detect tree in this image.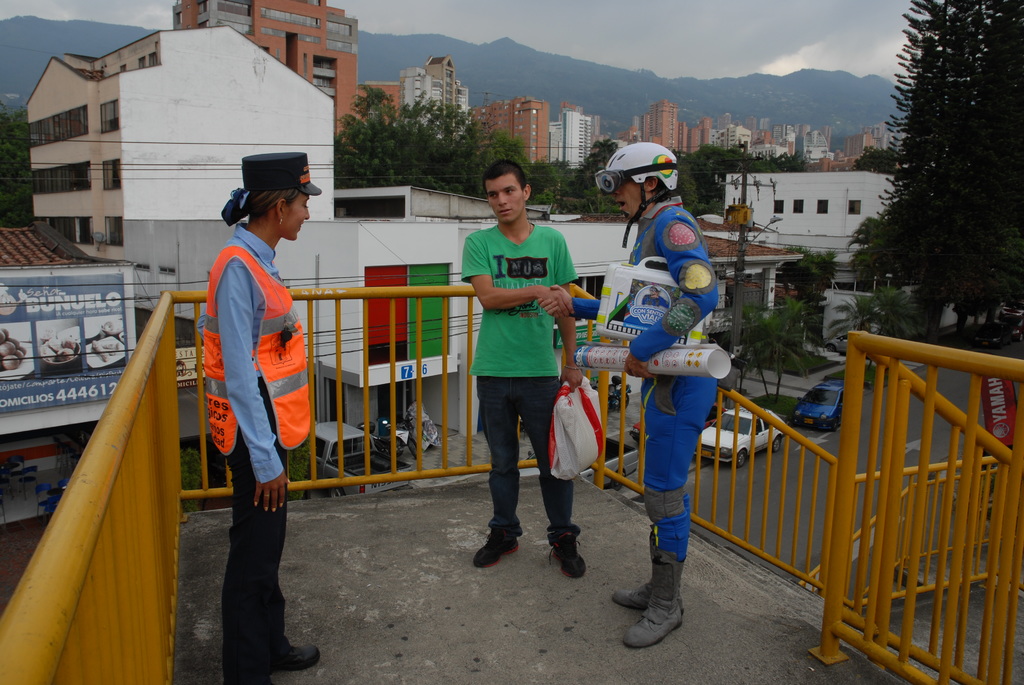
Detection: 536 161 572 207.
